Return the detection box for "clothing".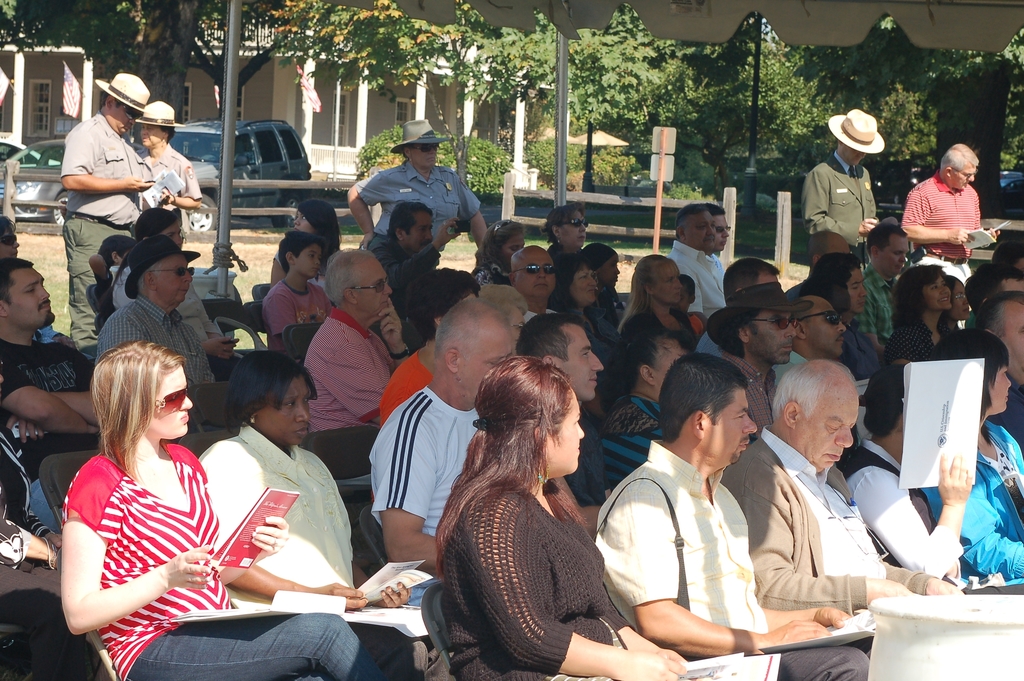
259 278 331 339.
